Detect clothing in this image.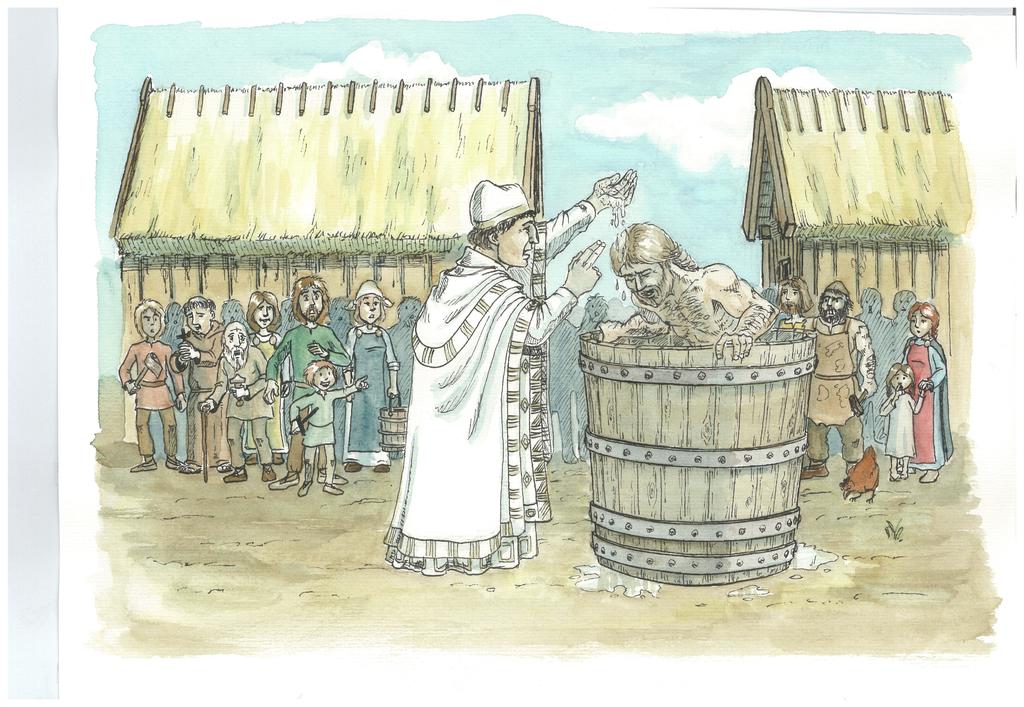
Detection: x1=134 y1=414 x2=183 y2=459.
